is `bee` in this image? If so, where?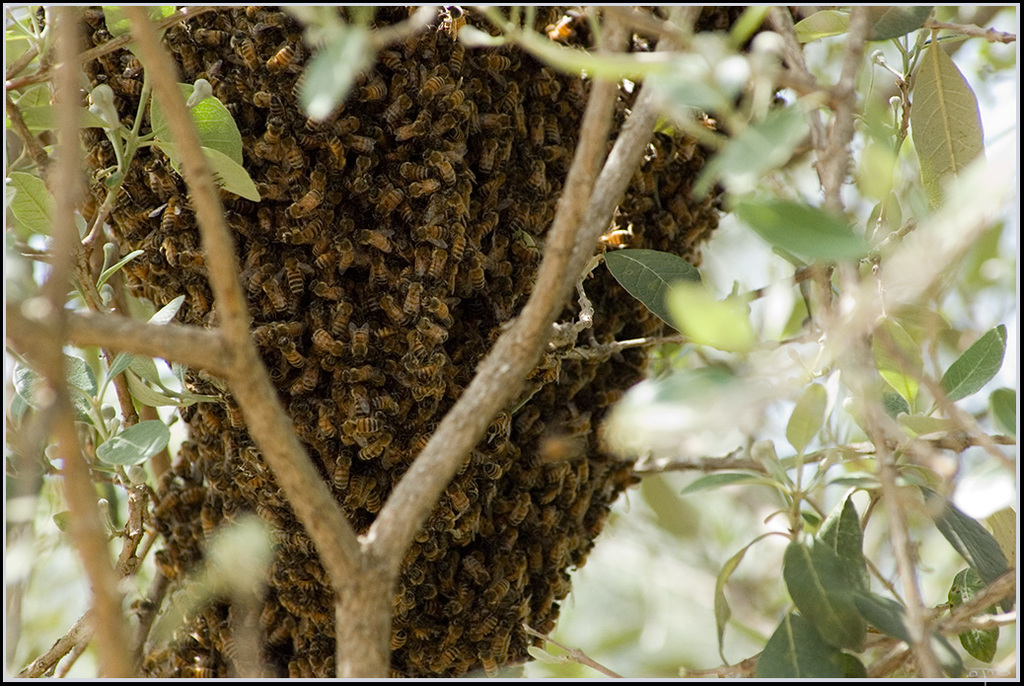
Yes, at <box>263,275,290,314</box>.
